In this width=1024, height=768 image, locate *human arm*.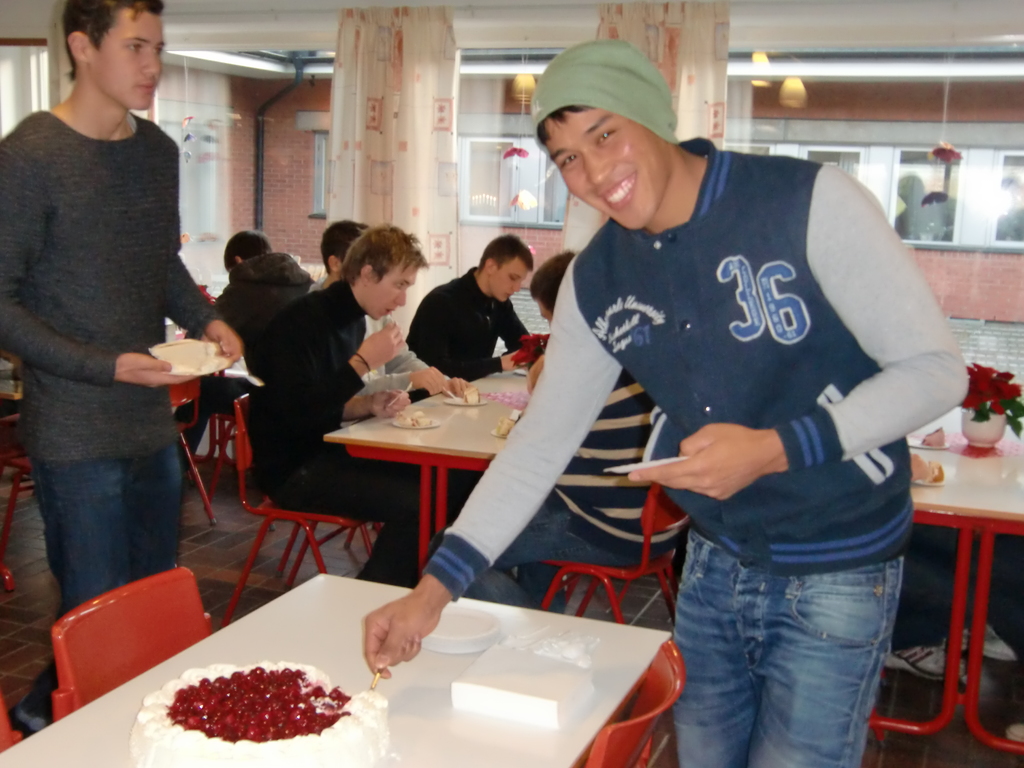
Bounding box: 380/315/472/397.
